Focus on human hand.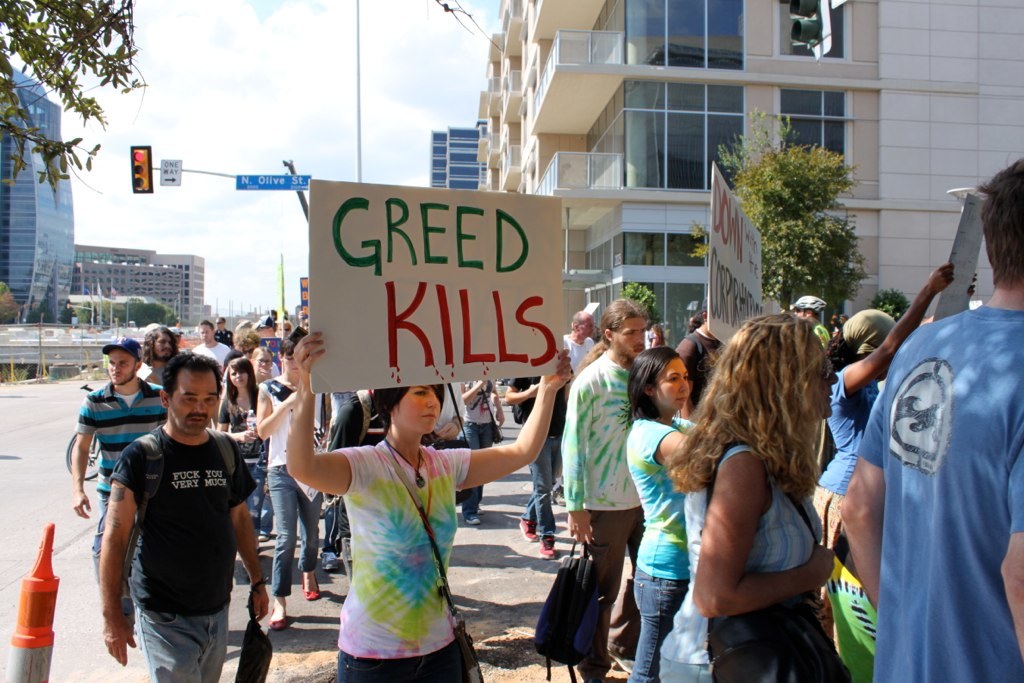
Focused at (968, 269, 977, 298).
